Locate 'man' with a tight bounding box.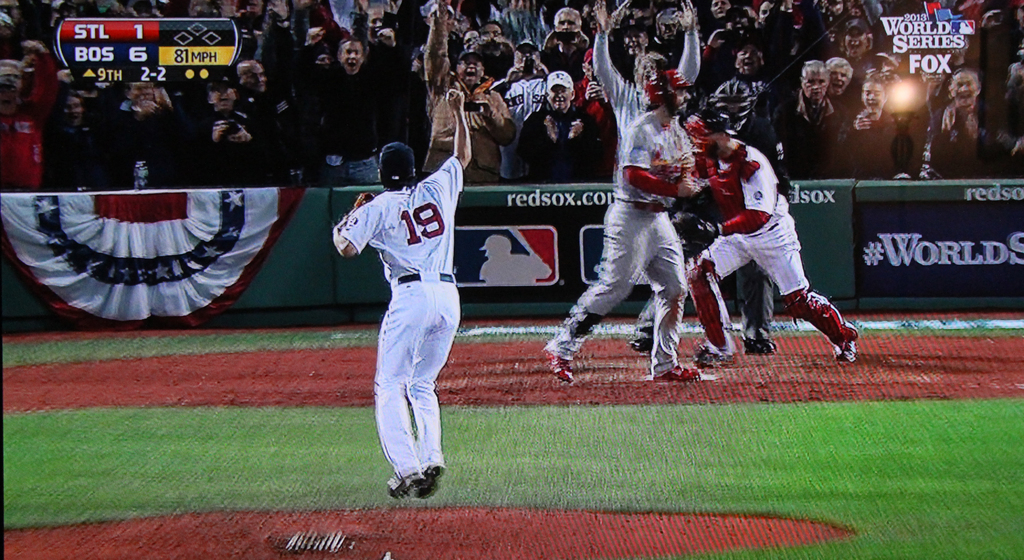
rect(106, 80, 182, 186).
